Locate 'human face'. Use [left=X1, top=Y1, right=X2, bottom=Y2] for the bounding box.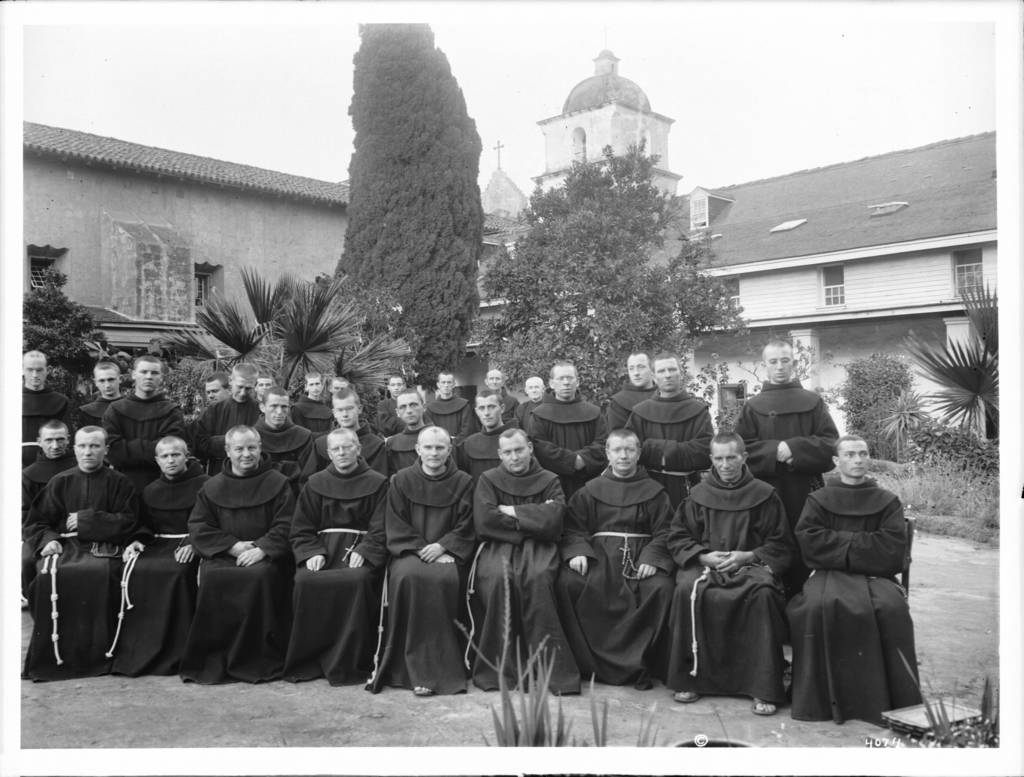
[left=712, top=442, right=744, bottom=478].
